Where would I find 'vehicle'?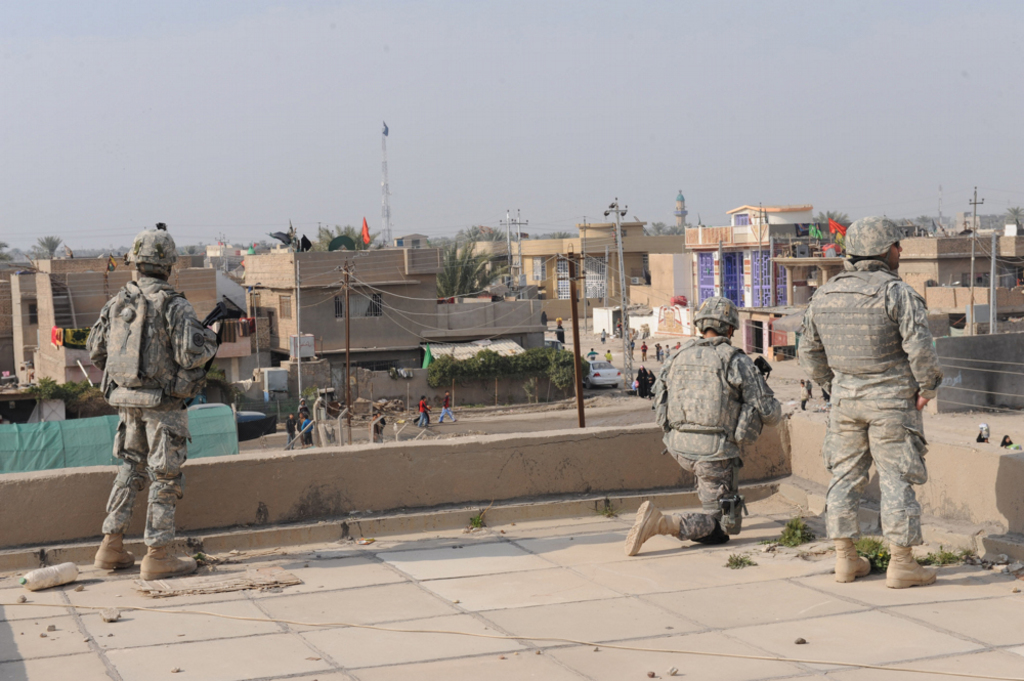
At locate(928, 282, 1023, 333).
